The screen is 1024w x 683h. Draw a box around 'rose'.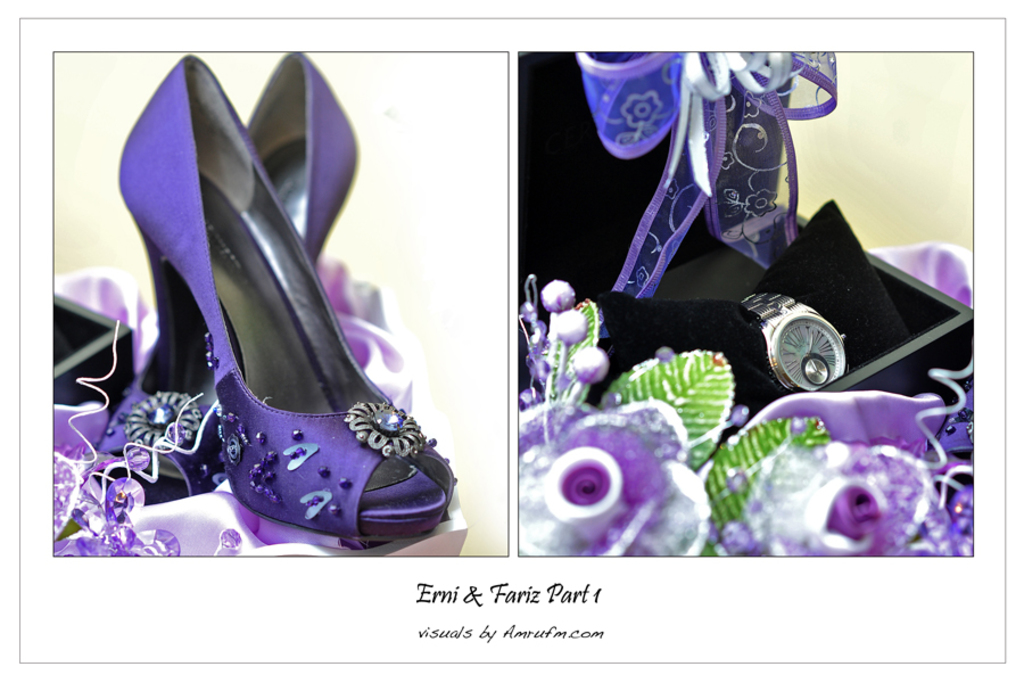
crop(515, 390, 705, 561).
